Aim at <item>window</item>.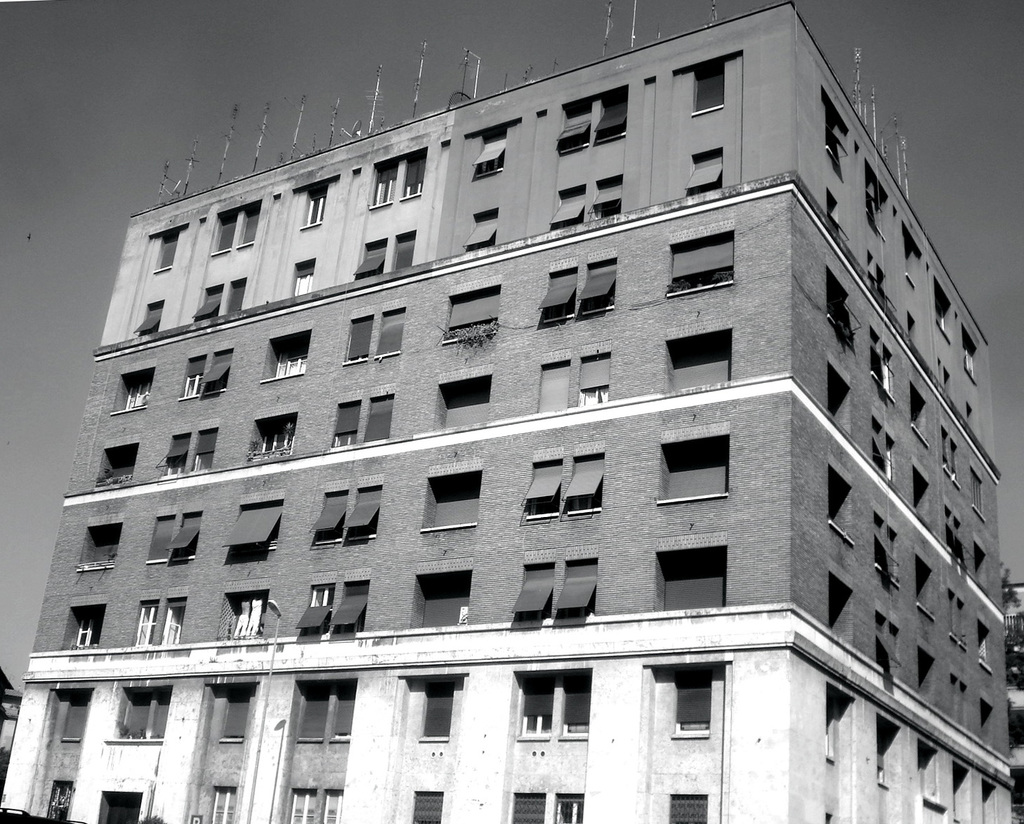
Aimed at box=[538, 266, 582, 313].
